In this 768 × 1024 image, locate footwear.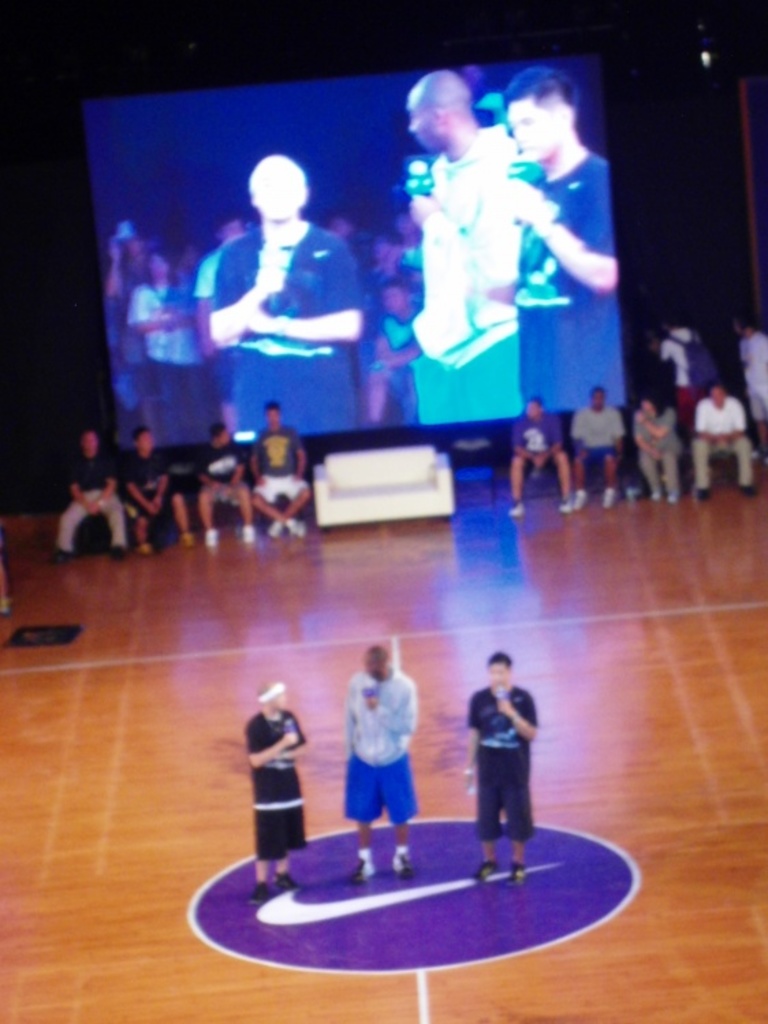
Bounding box: <region>650, 488, 664, 498</region>.
